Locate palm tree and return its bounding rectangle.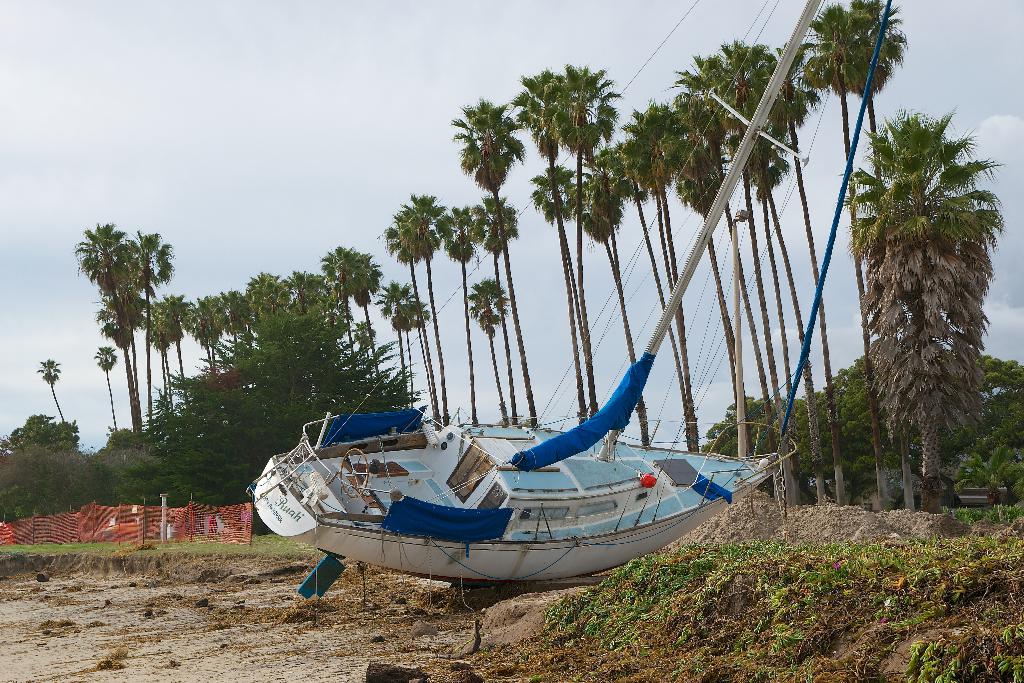
(left=196, top=288, right=243, bottom=472).
